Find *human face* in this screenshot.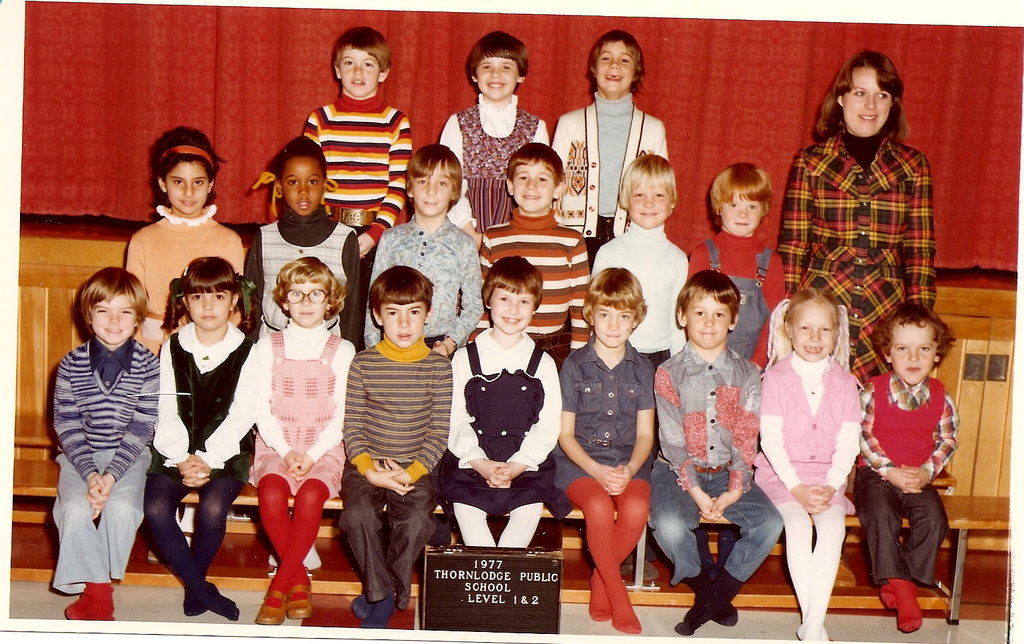
The bounding box for *human face* is box(598, 43, 634, 90).
